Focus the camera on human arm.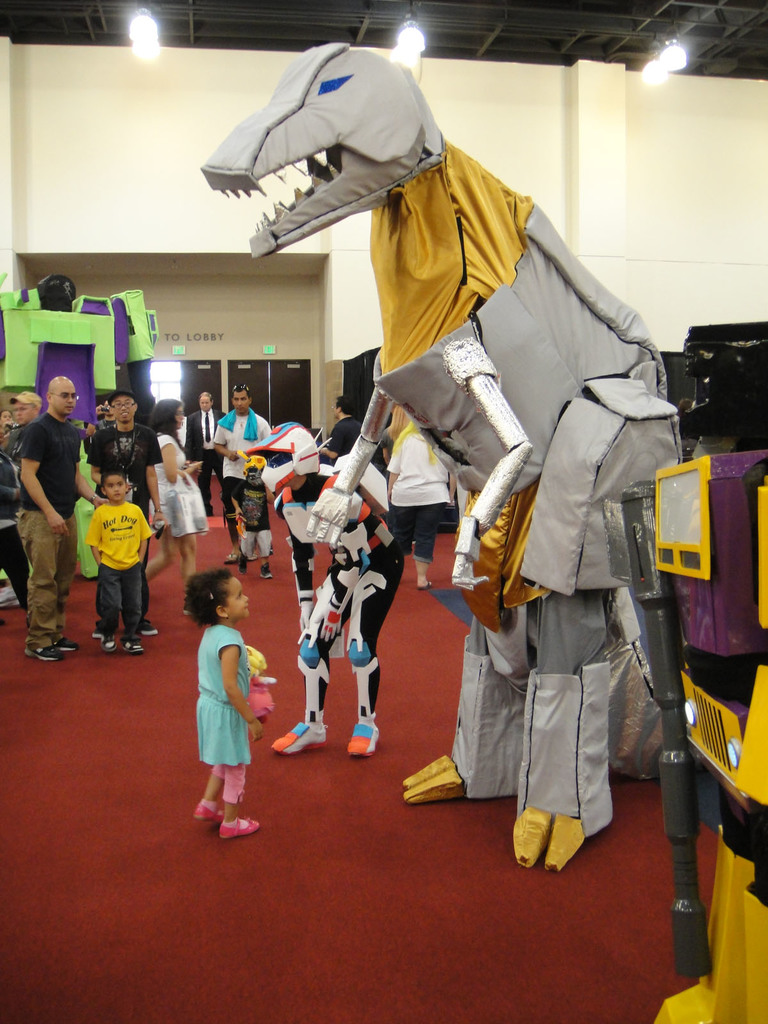
Focus region: BBox(133, 512, 154, 566).
